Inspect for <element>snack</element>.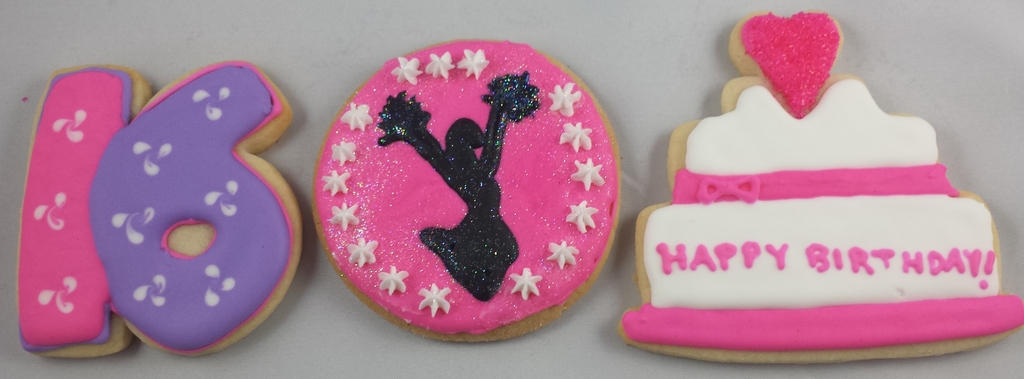
Inspection: Rect(616, 8, 1023, 364).
